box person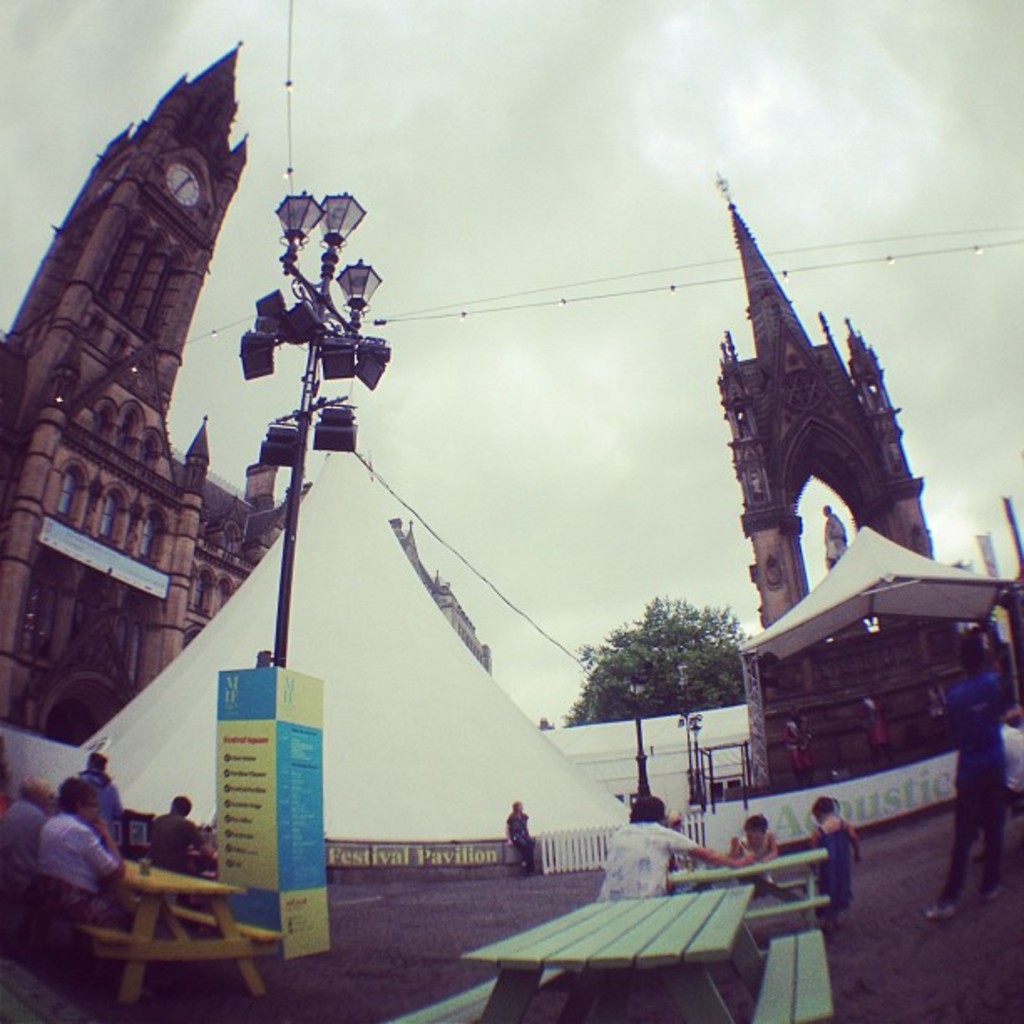
(502, 798, 540, 873)
